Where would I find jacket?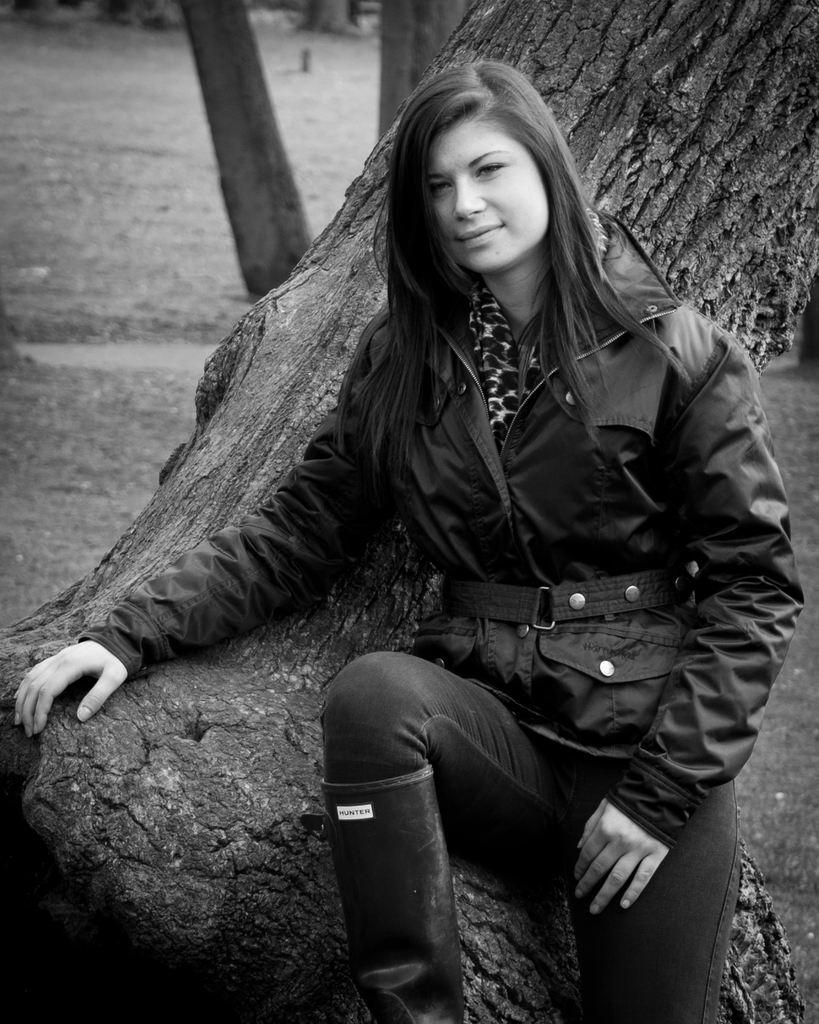
At x1=140 y1=67 x2=786 y2=920.
